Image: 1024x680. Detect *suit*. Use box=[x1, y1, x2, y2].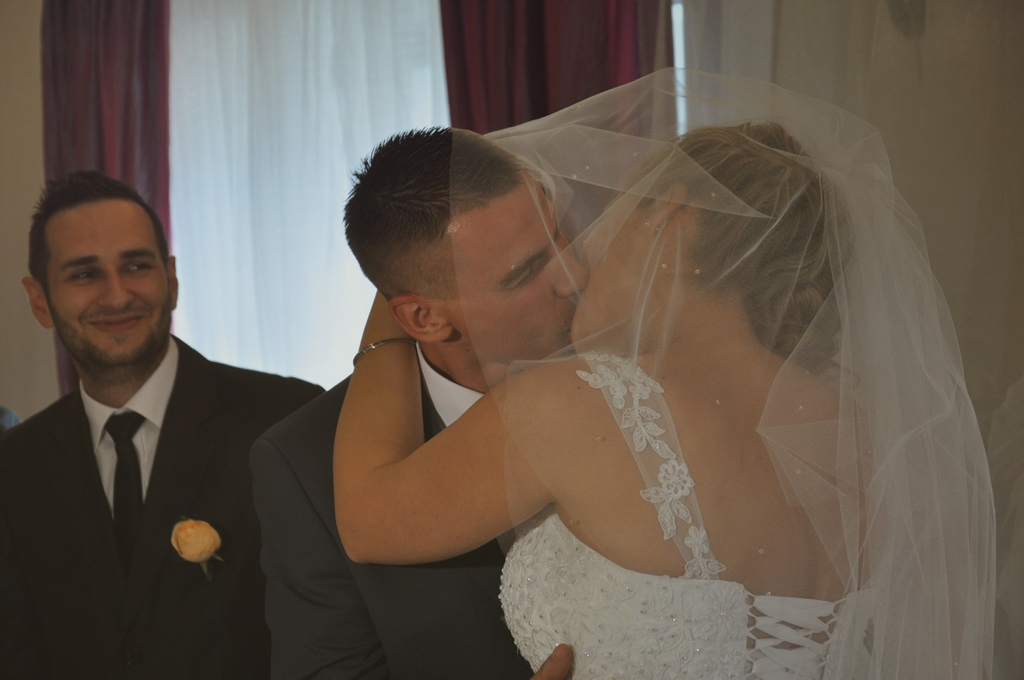
box=[252, 340, 525, 679].
